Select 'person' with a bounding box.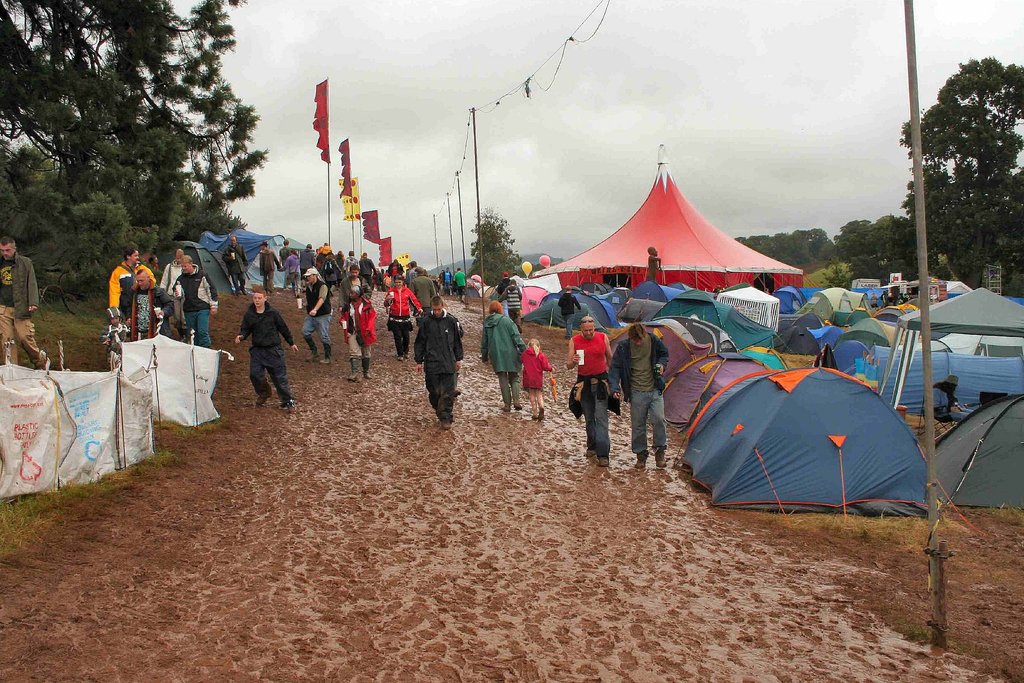
bbox(559, 283, 584, 338).
